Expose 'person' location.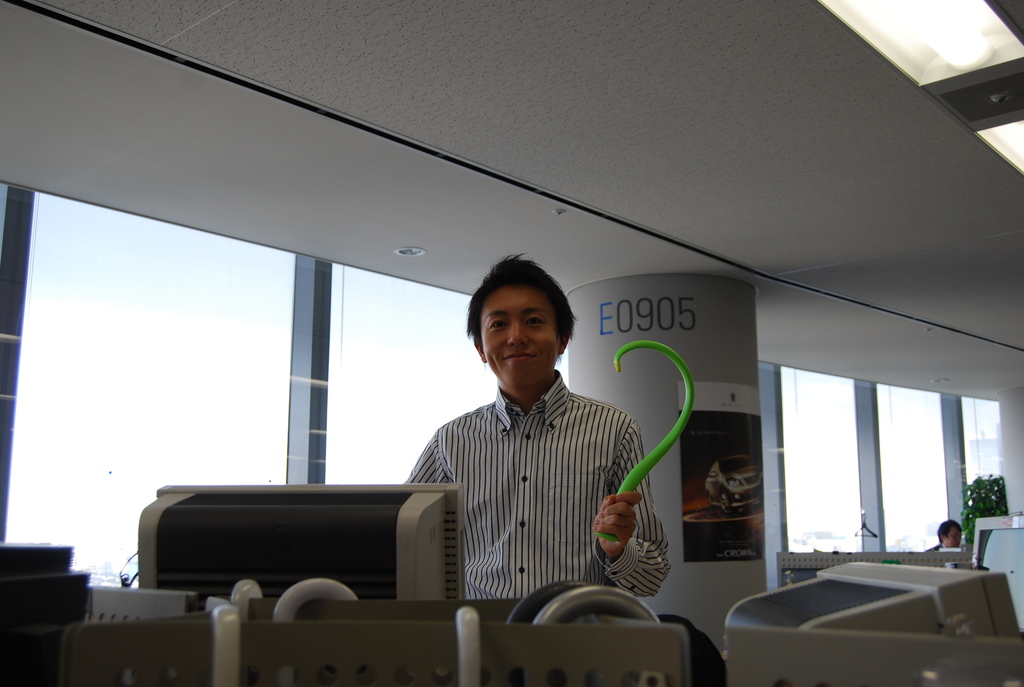
Exposed at [left=408, top=301, right=692, bottom=633].
